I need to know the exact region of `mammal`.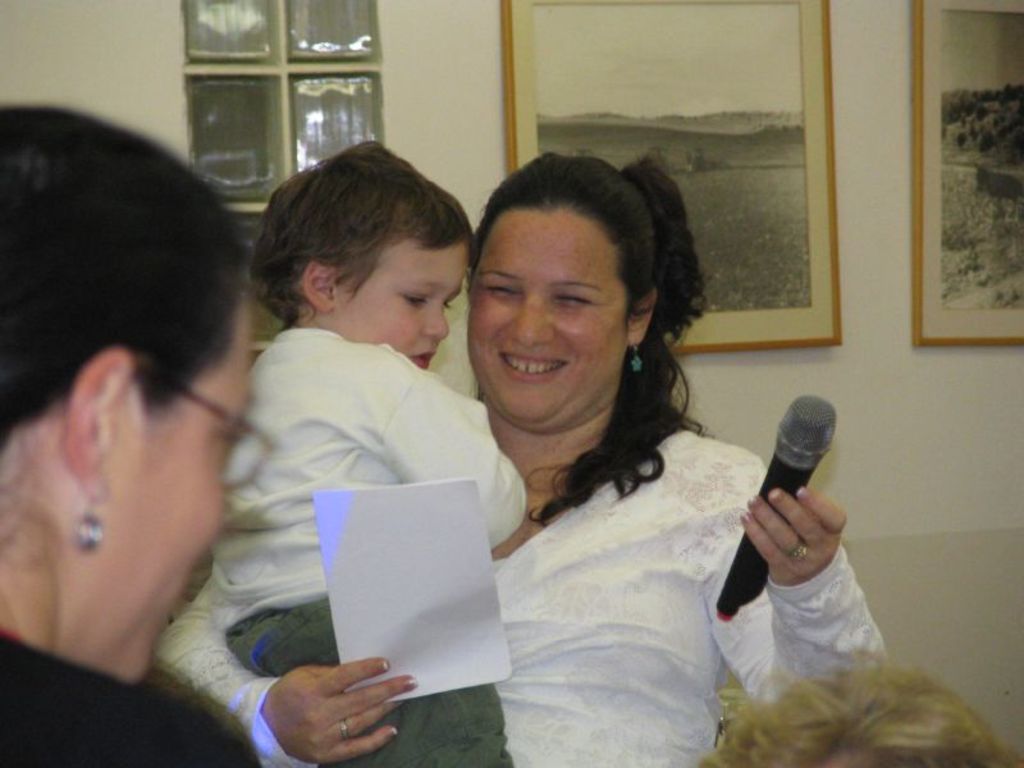
Region: <region>685, 643, 1010, 767</region>.
